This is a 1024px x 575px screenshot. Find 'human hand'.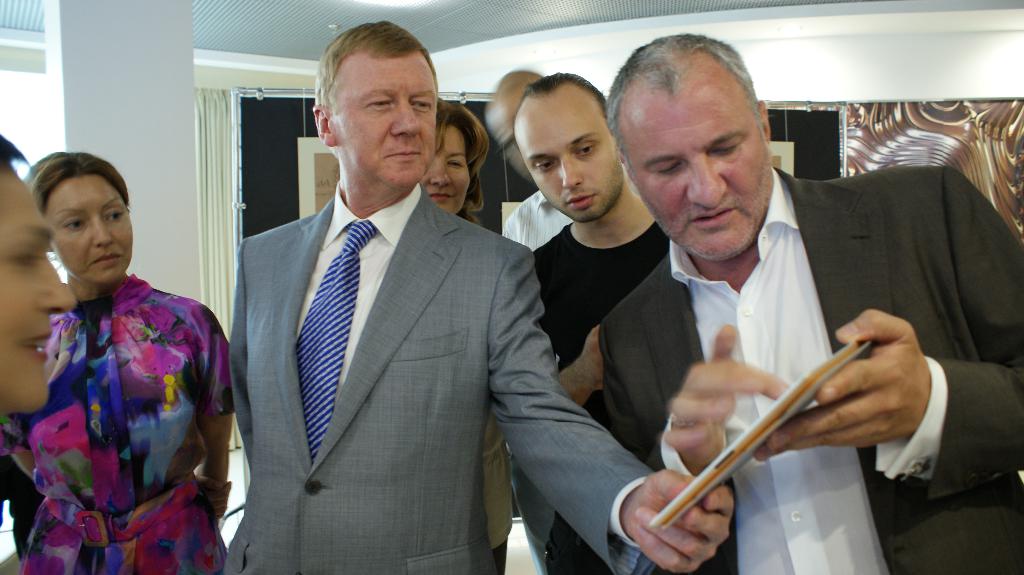
Bounding box: 584,324,600,392.
